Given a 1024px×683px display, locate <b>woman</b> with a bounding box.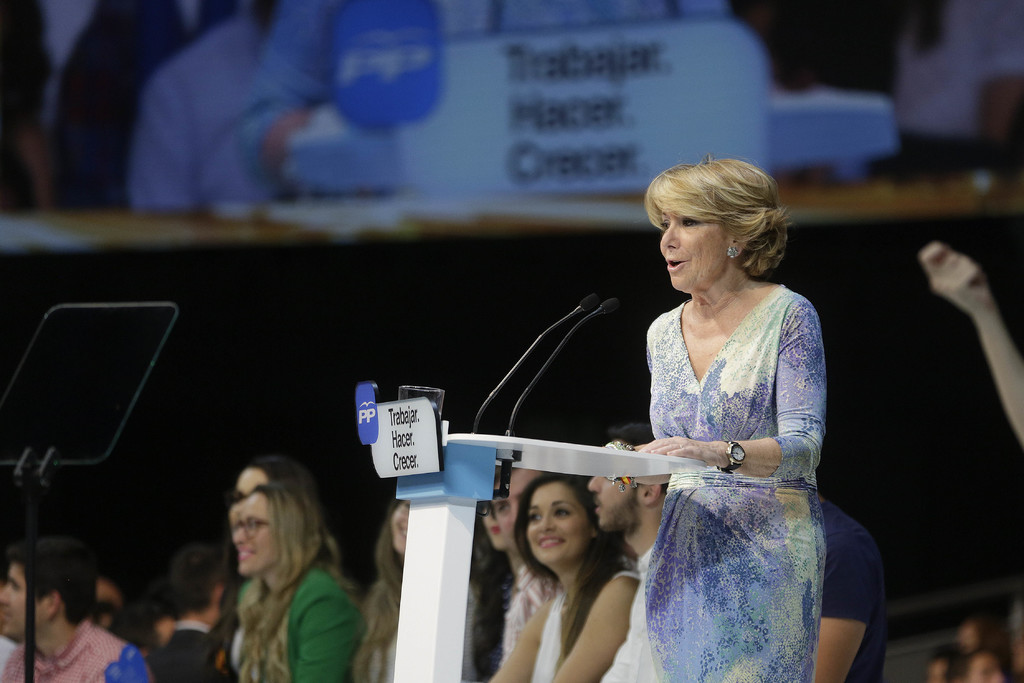
Located: [356,497,415,682].
